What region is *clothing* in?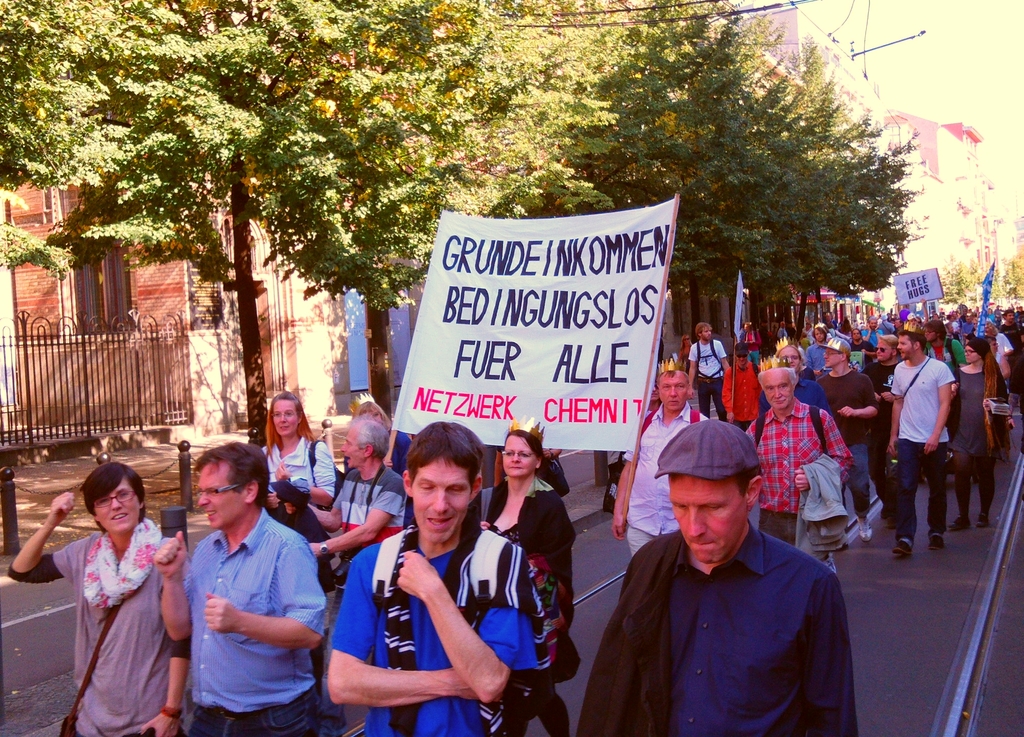
bbox=[748, 406, 871, 559].
